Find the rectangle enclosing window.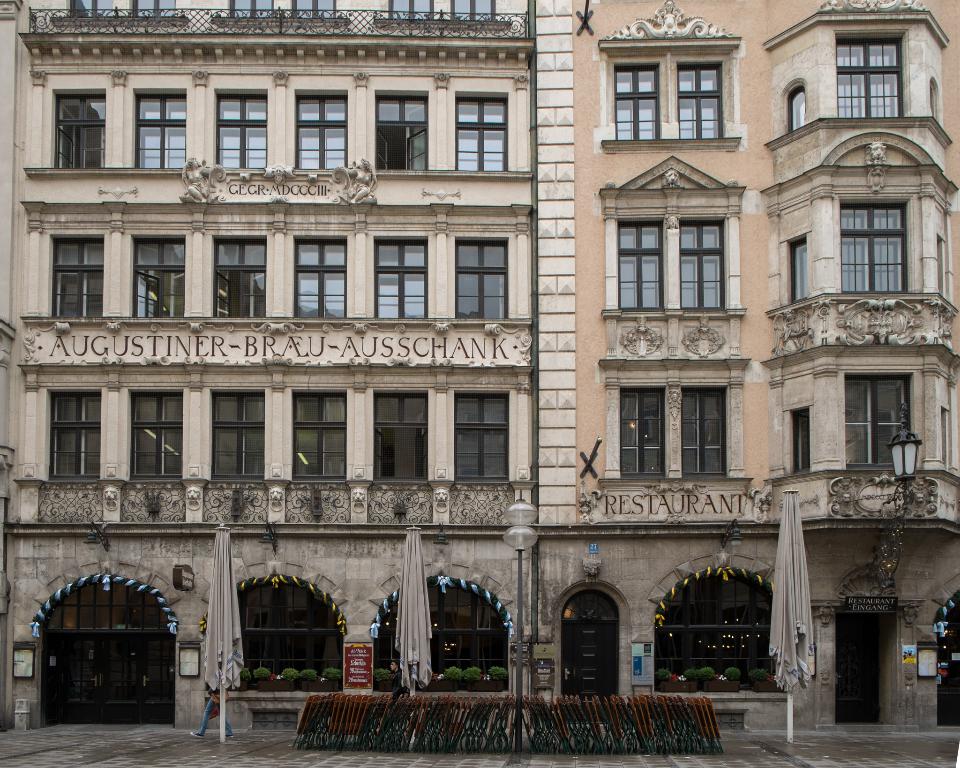
(x1=205, y1=576, x2=350, y2=679).
